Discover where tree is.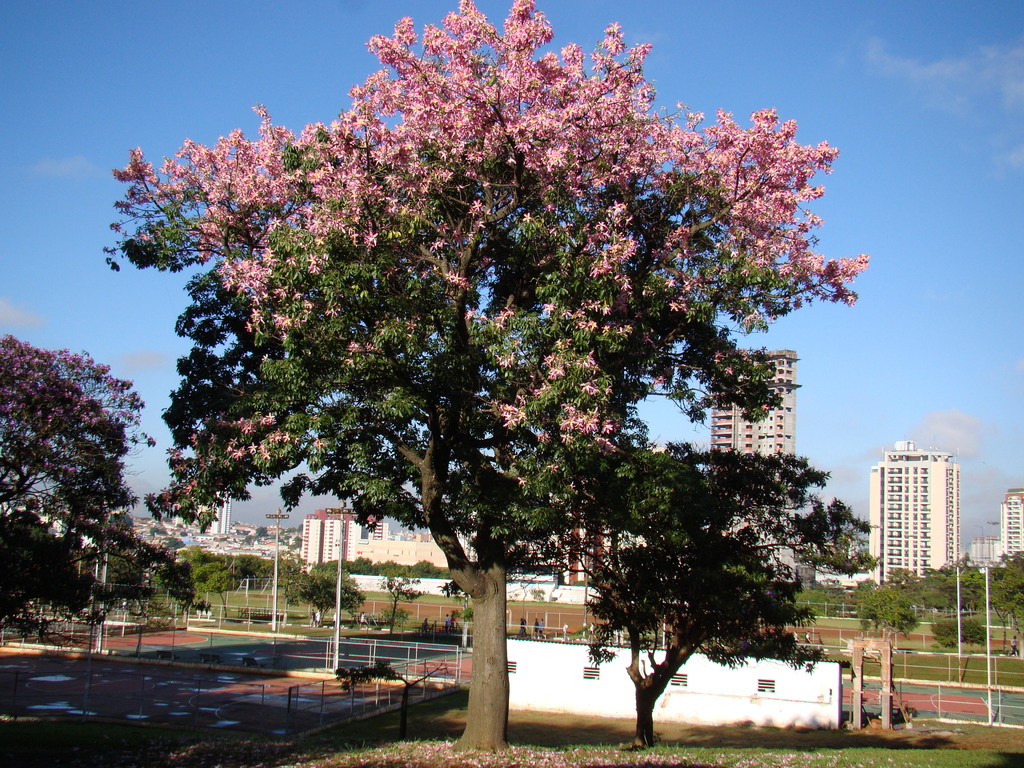
Discovered at bbox(368, 572, 425, 636).
